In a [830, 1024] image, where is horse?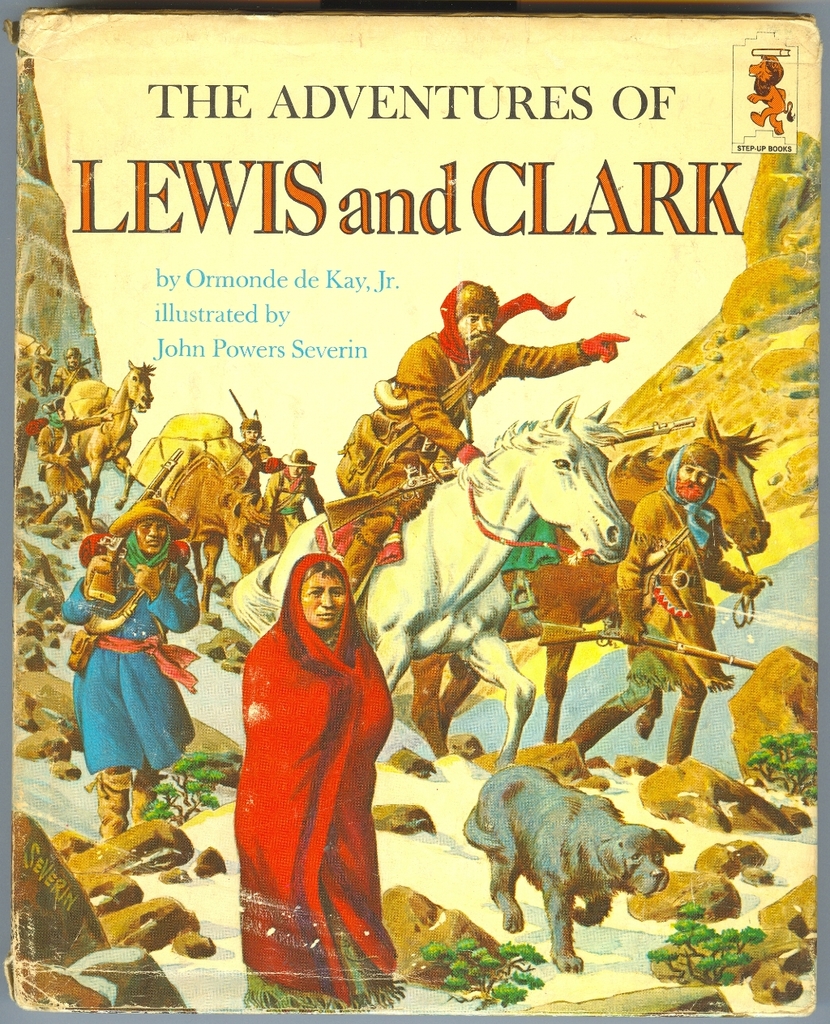
x1=54 y1=357 x2=158 y2=517.
